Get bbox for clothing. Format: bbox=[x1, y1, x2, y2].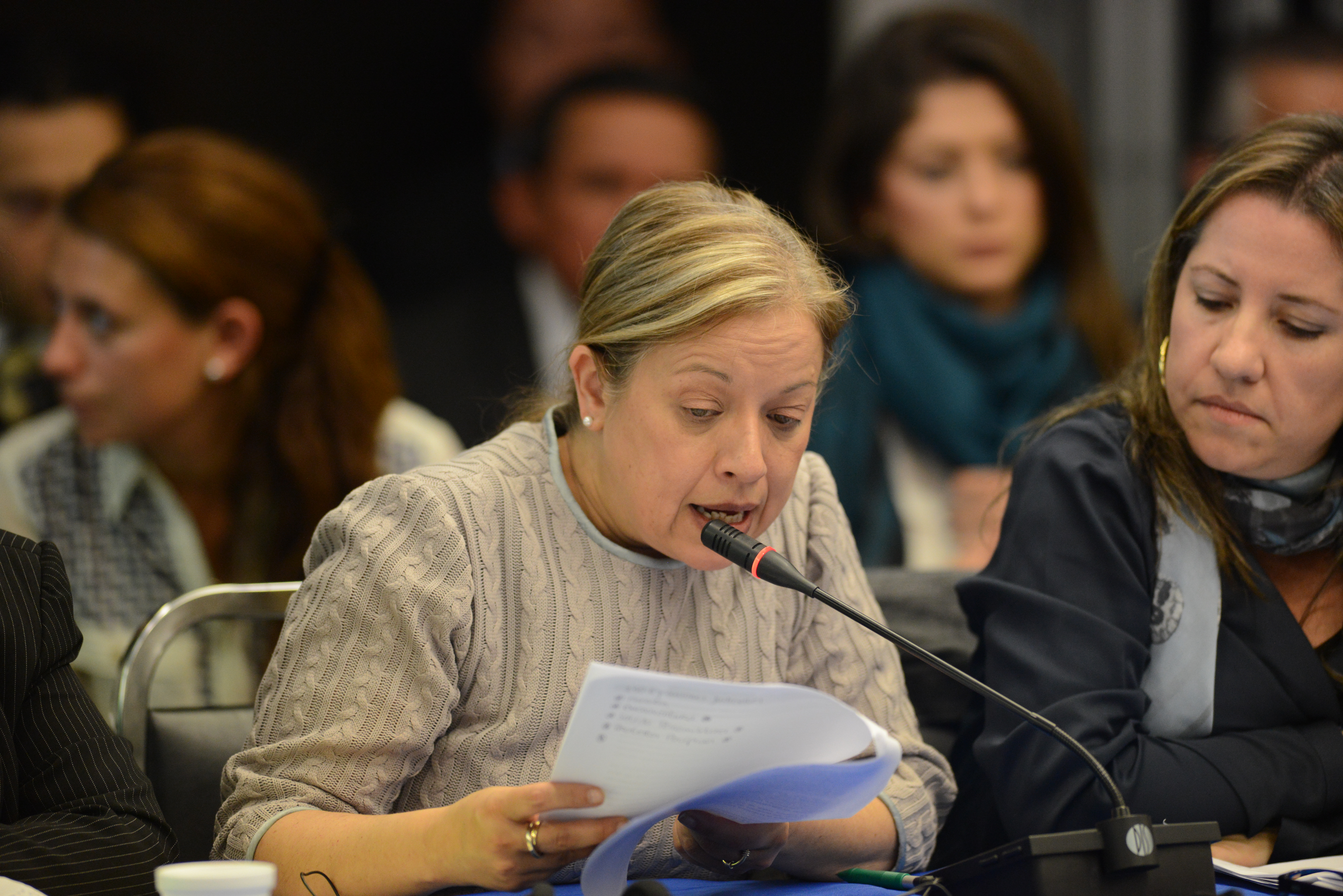
bbox=[173, 71, 245, 156].
